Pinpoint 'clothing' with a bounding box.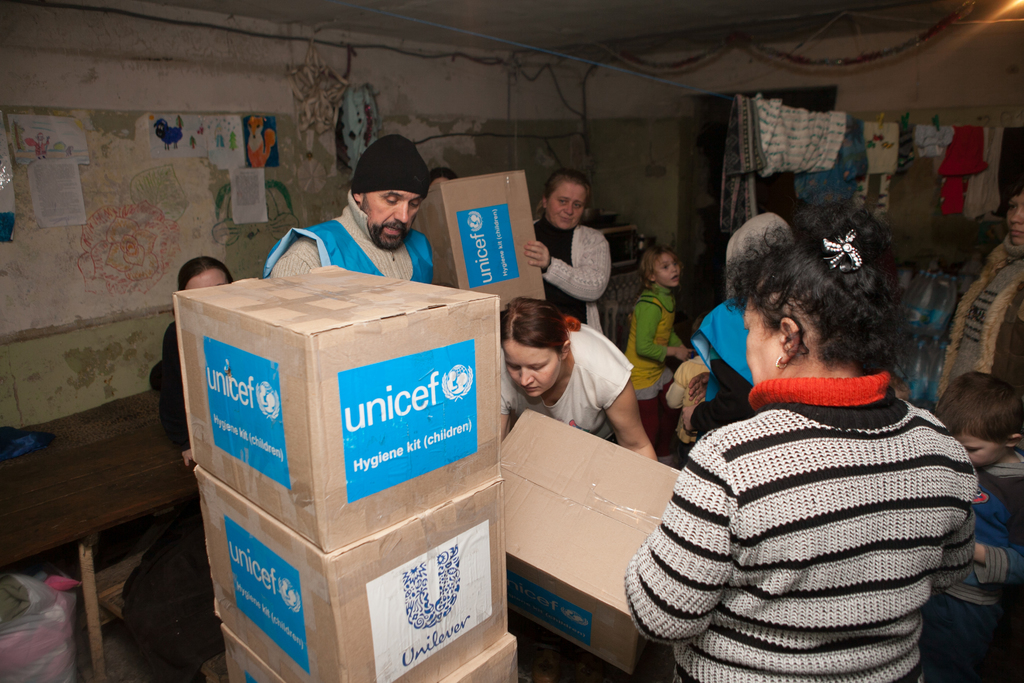
detection(945, 226, 1023, 416).
